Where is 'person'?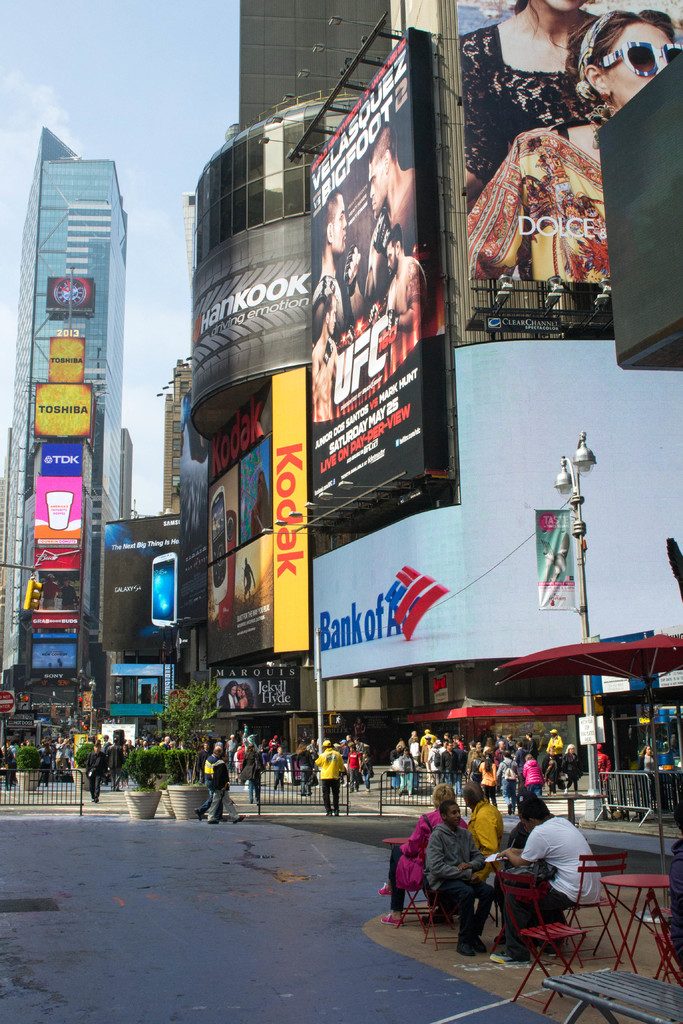
region(375, 781, 466, 923).
